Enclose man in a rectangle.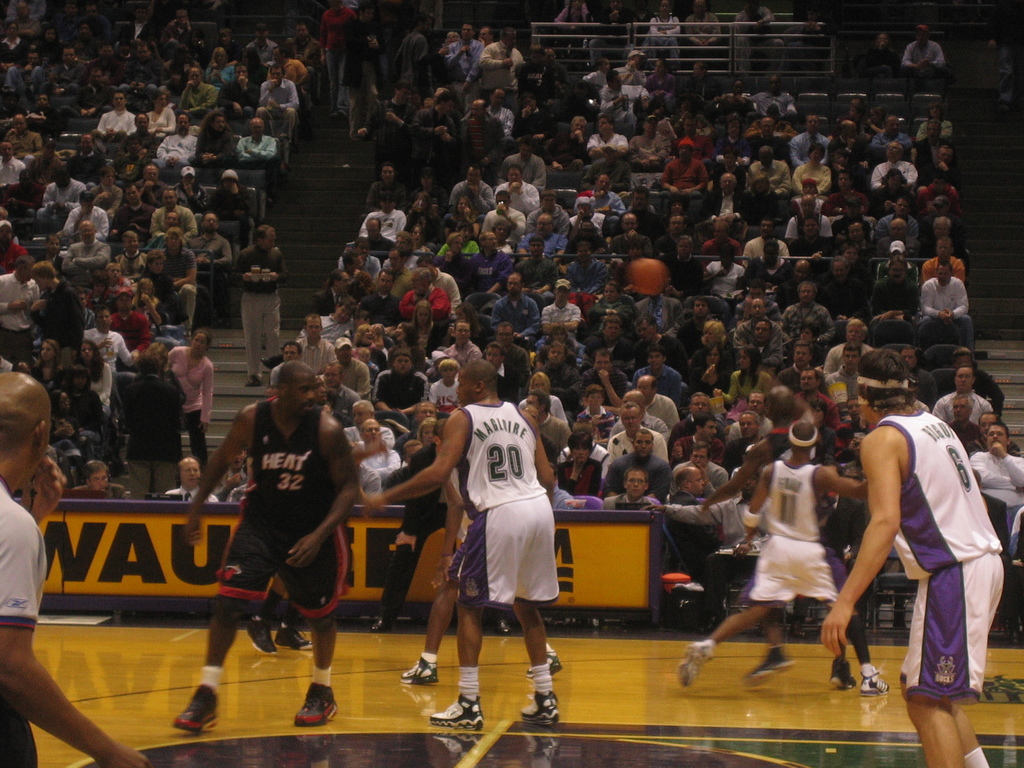
{"x1": 0, "y1": 369, "x2": 145, "y2": 767}.
